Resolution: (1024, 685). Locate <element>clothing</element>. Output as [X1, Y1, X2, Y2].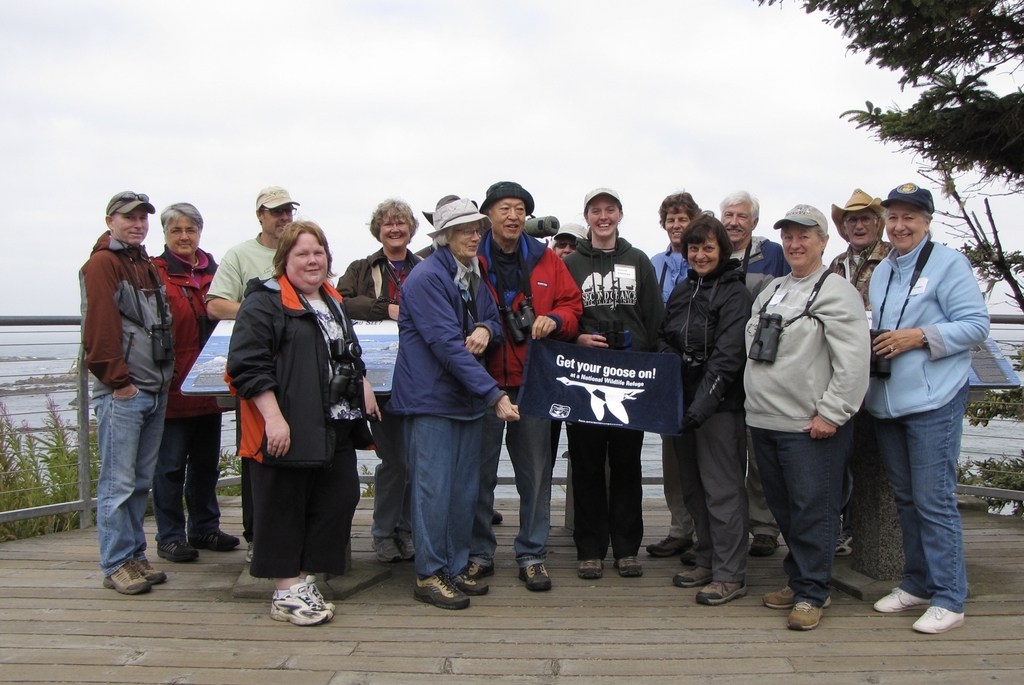
[648, 245, 685, 538].
